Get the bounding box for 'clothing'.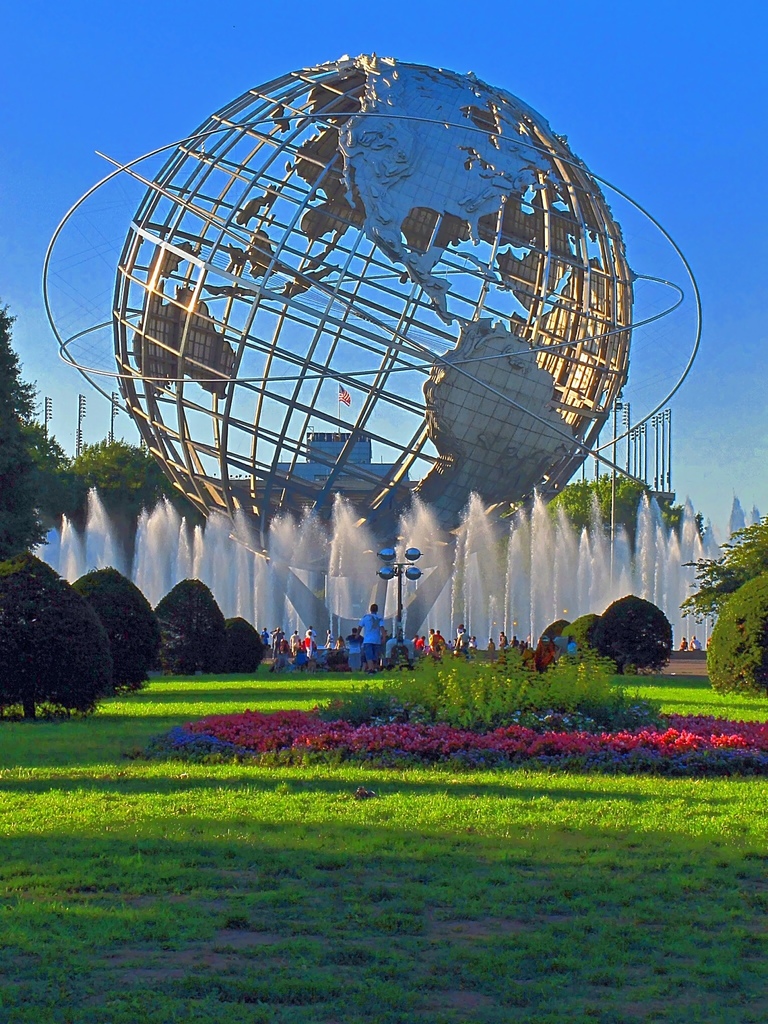
<box>538,643,550,672</box>.
